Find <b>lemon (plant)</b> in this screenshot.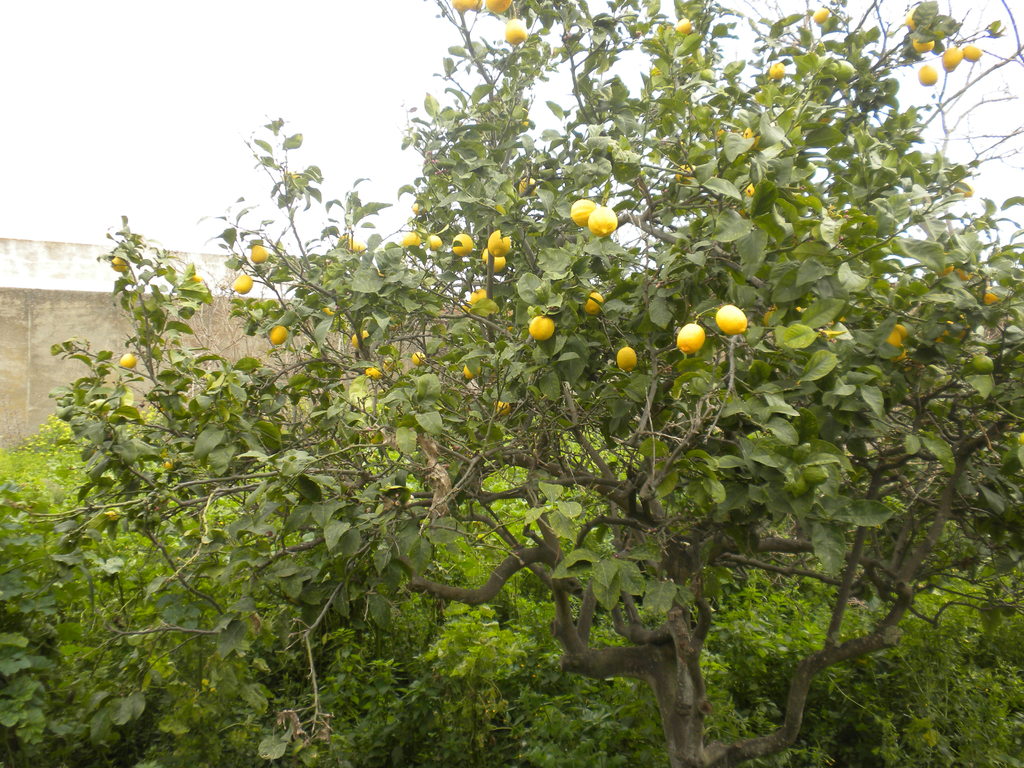
The bounding box for <b>lemon (plant)</b> is [left=271, top=326, right=288, bottom=344].
